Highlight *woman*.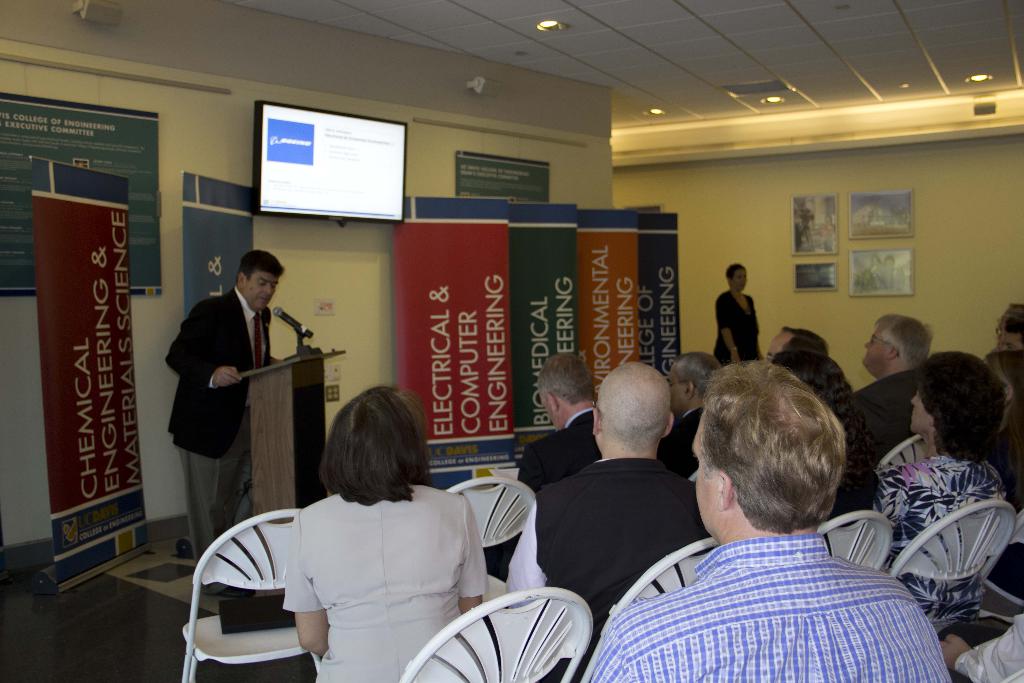
Highlighted region: 714 264 757 369.
